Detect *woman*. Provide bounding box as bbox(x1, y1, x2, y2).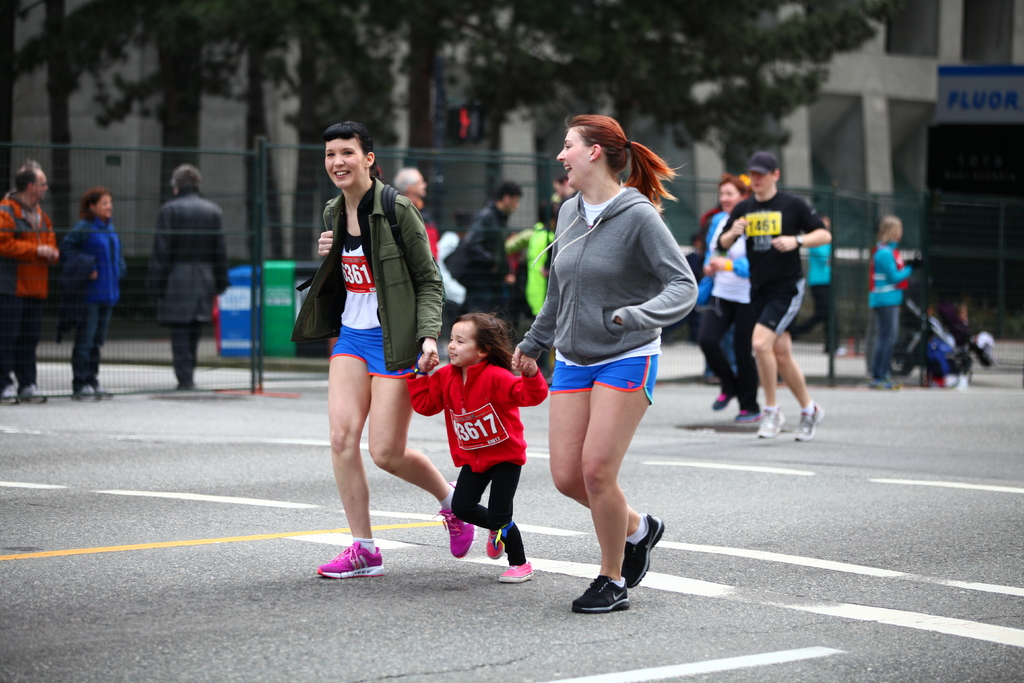
bbox(515, 110, 693, 605).
